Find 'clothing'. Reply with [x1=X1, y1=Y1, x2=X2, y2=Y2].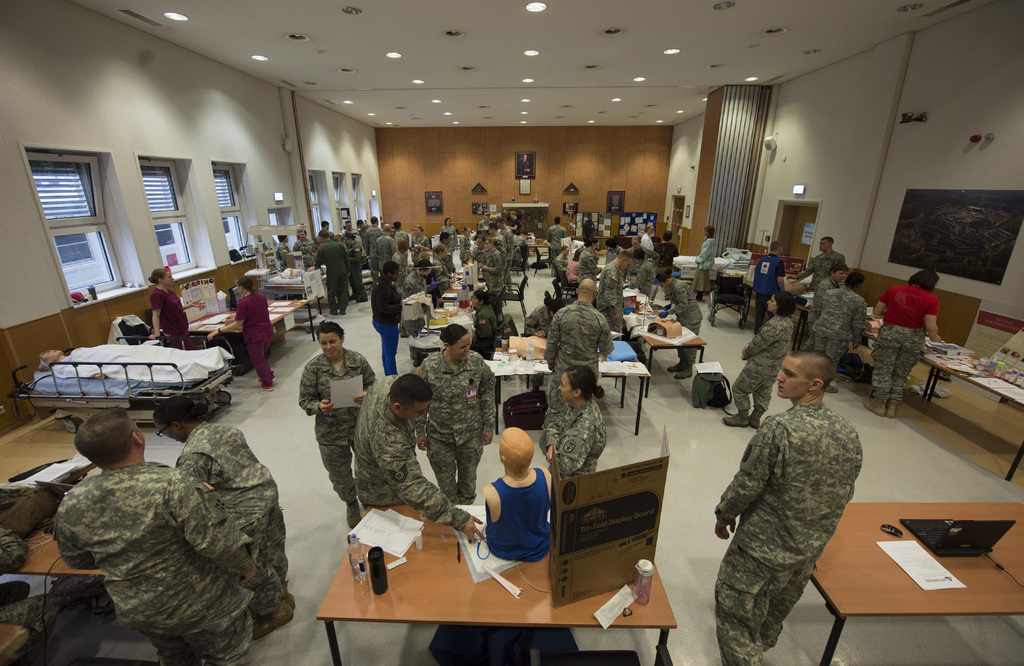
[x1=811, y1=291, x2=860, y2=359].
